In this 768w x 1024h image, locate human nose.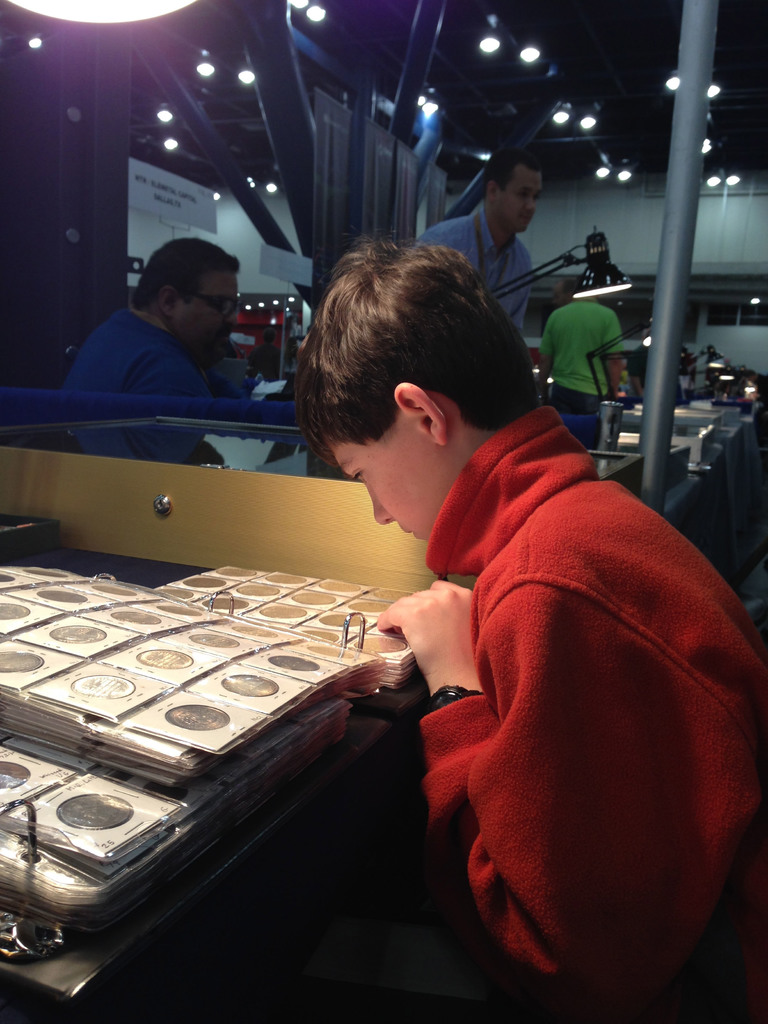
Bounding box: {"x1": 527, "y1": 196, "x2": 536, "y2": 210}.
